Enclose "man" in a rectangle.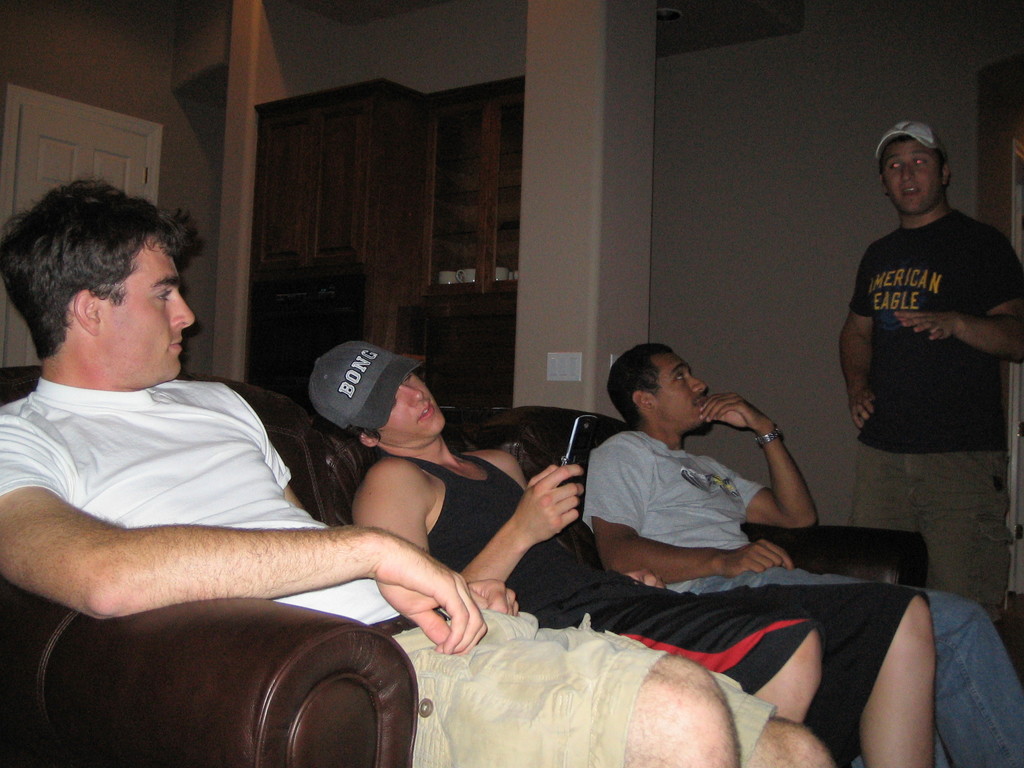
bbox=[304, 335, 943, 767].
